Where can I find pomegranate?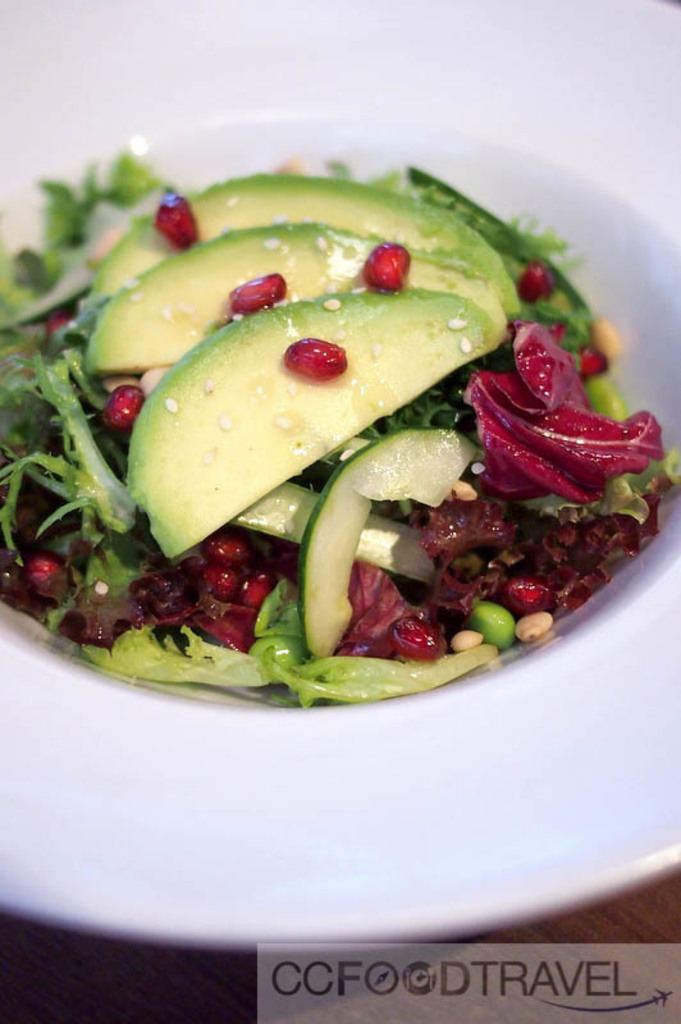
You can find it at {"x1": 97, "y1": 383, "x2": 146, "y2": 428}.
